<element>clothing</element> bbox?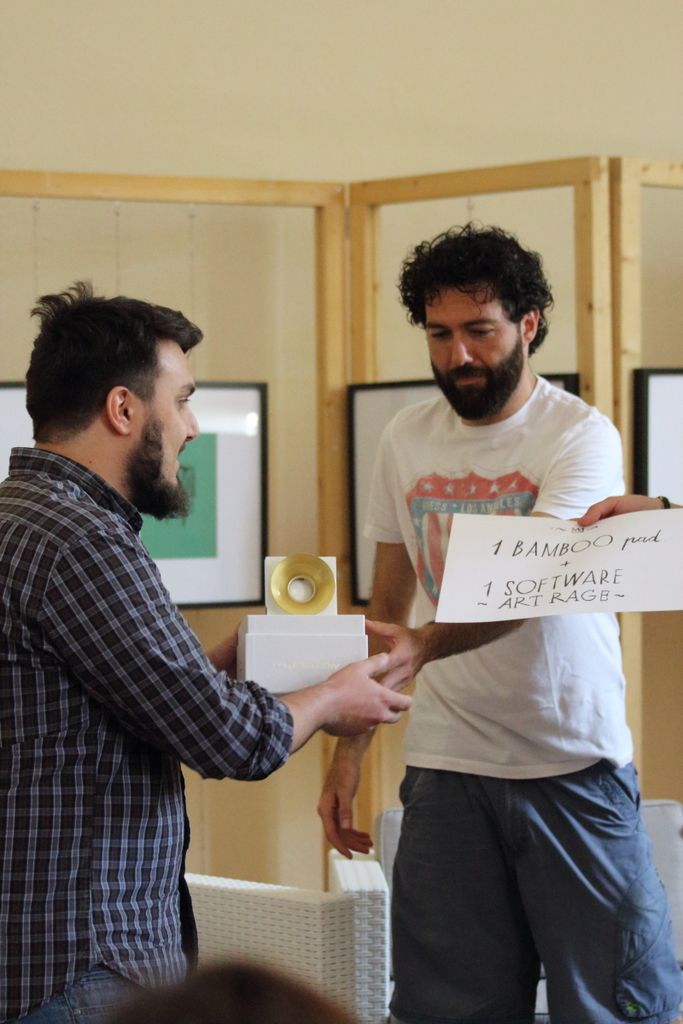
20/395/293/998
